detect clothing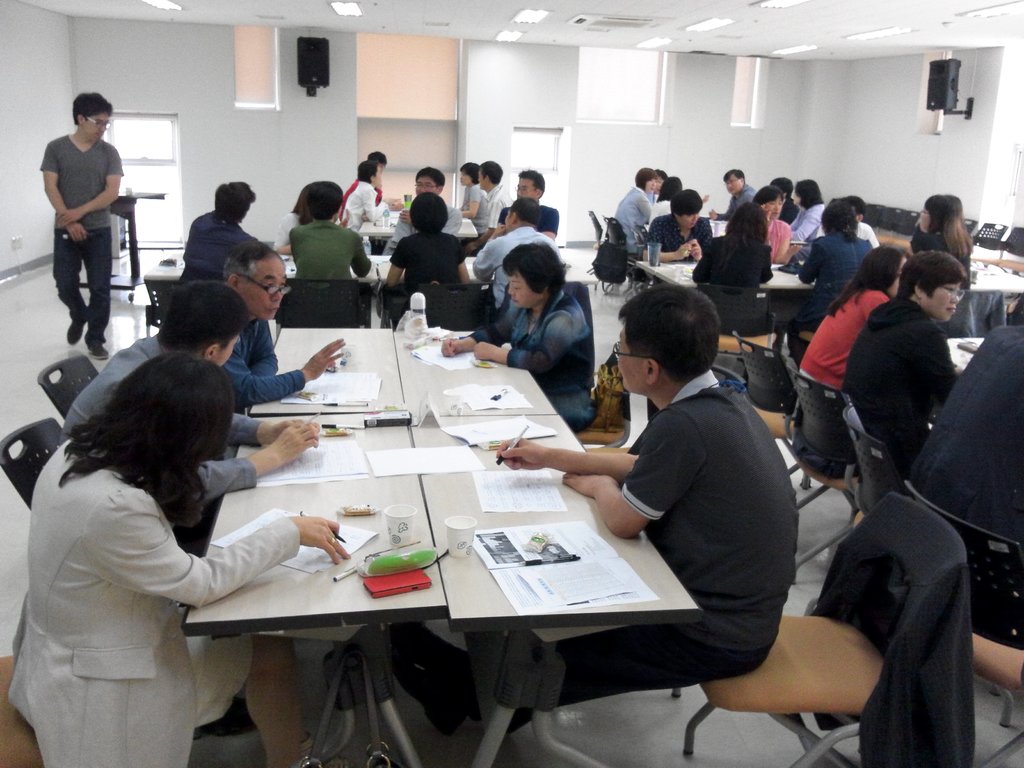
896, 310, 1021, 540
